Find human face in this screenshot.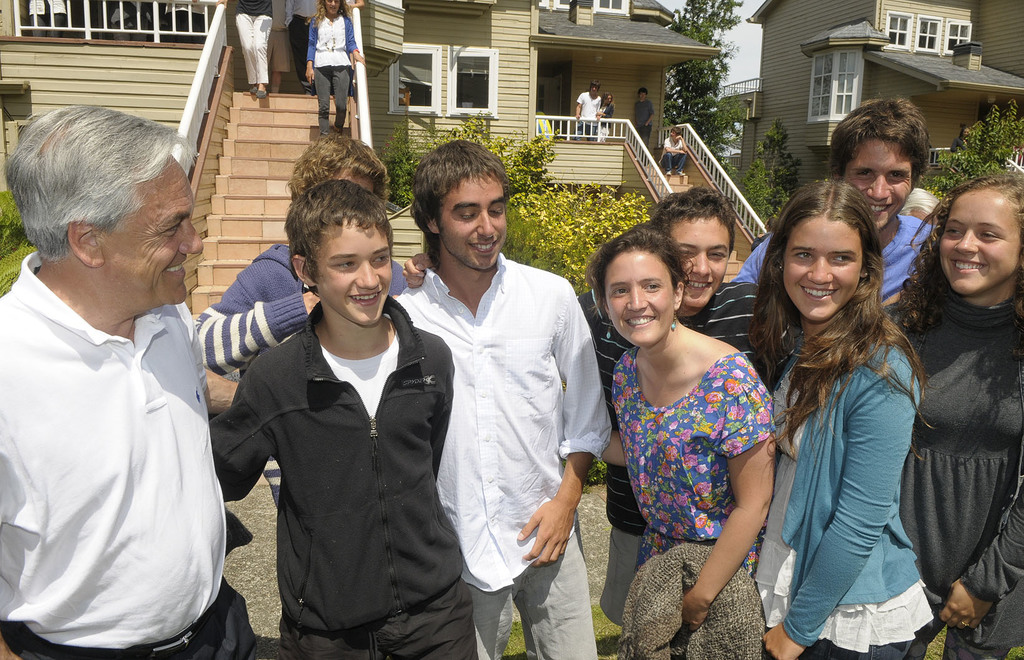
The bounding box for human face is [330, 169, 373, 192].
